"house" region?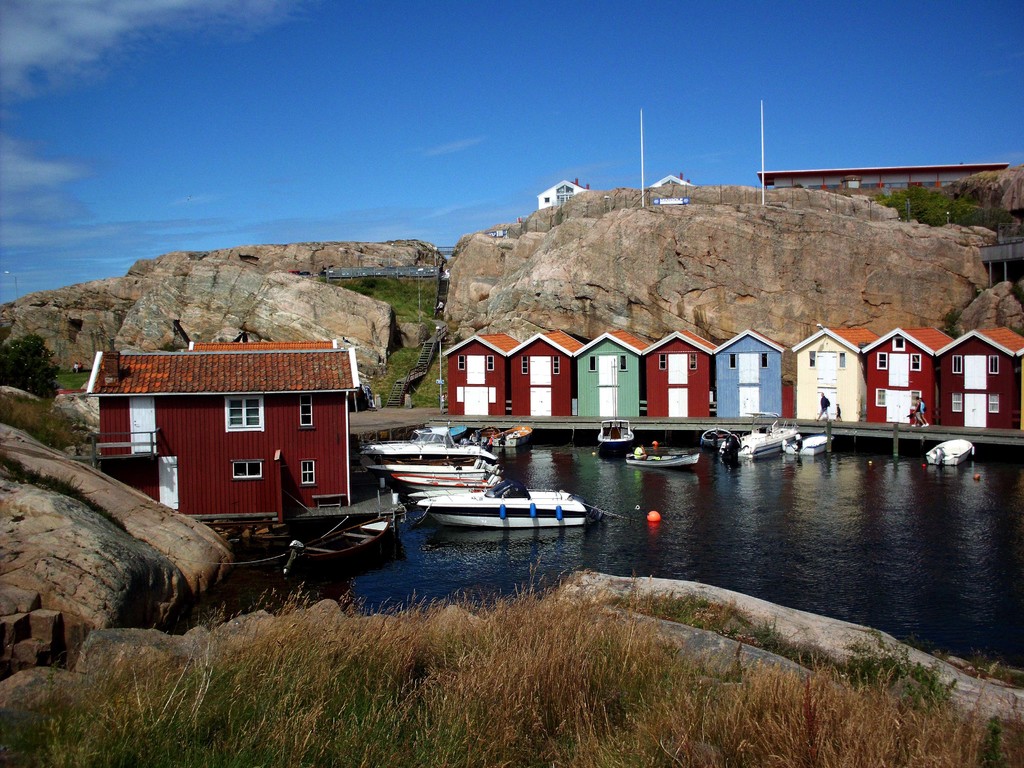
{"x1": 84, "y1": 346, "x2": 361, "y2": 517}
